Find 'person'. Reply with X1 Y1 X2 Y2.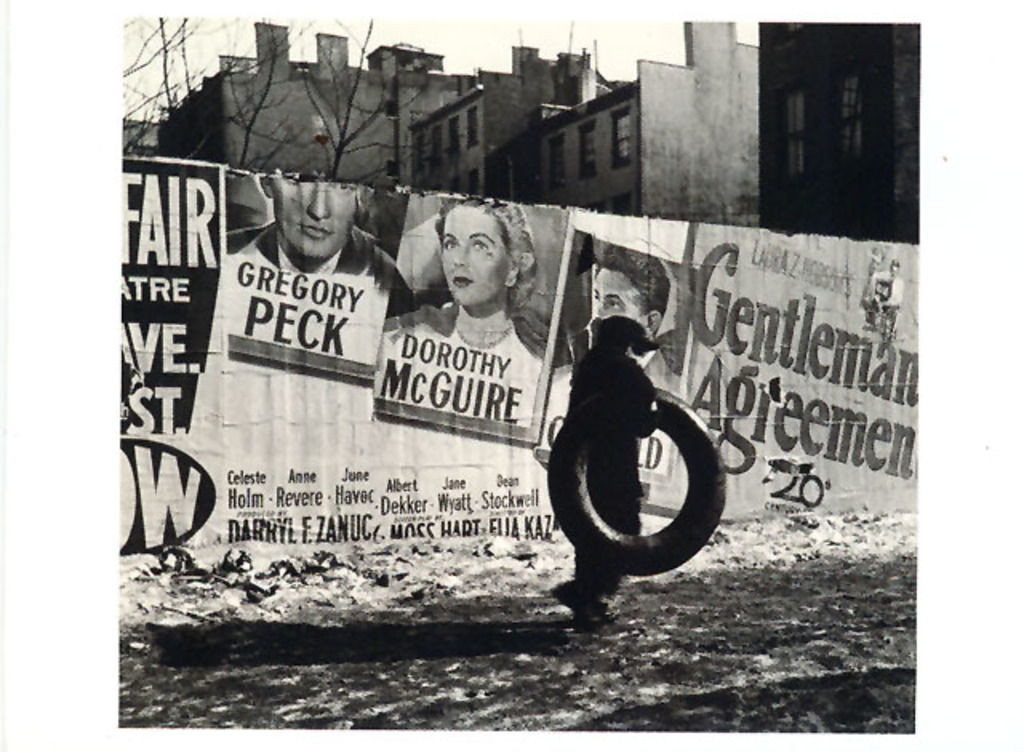
378 200 541 424.
